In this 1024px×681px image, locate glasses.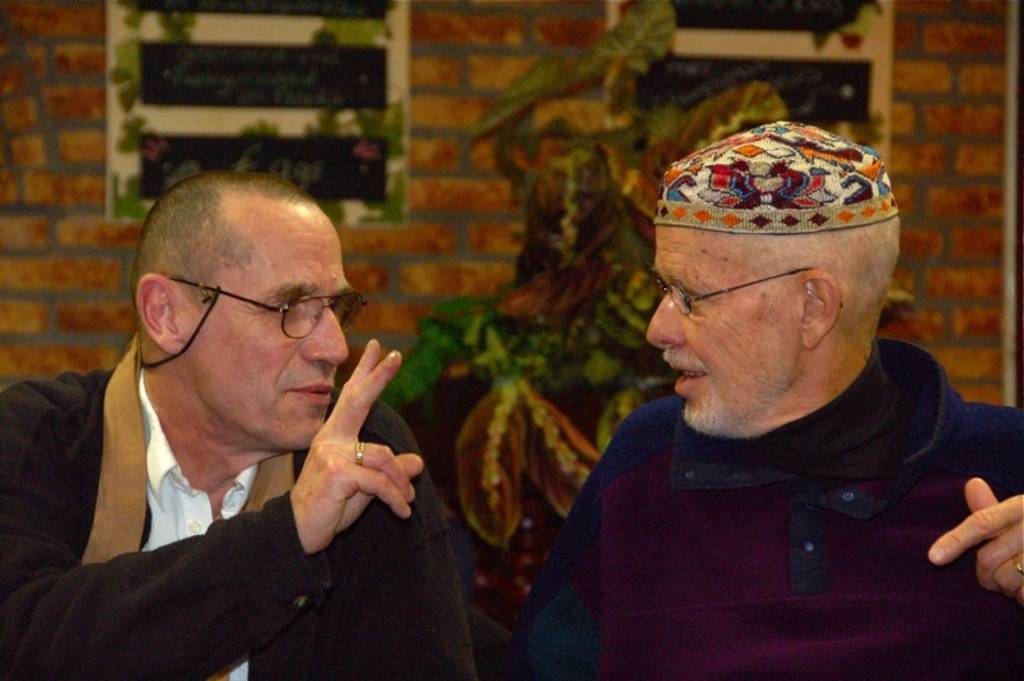
Bounding box: [193,285,346,343].
